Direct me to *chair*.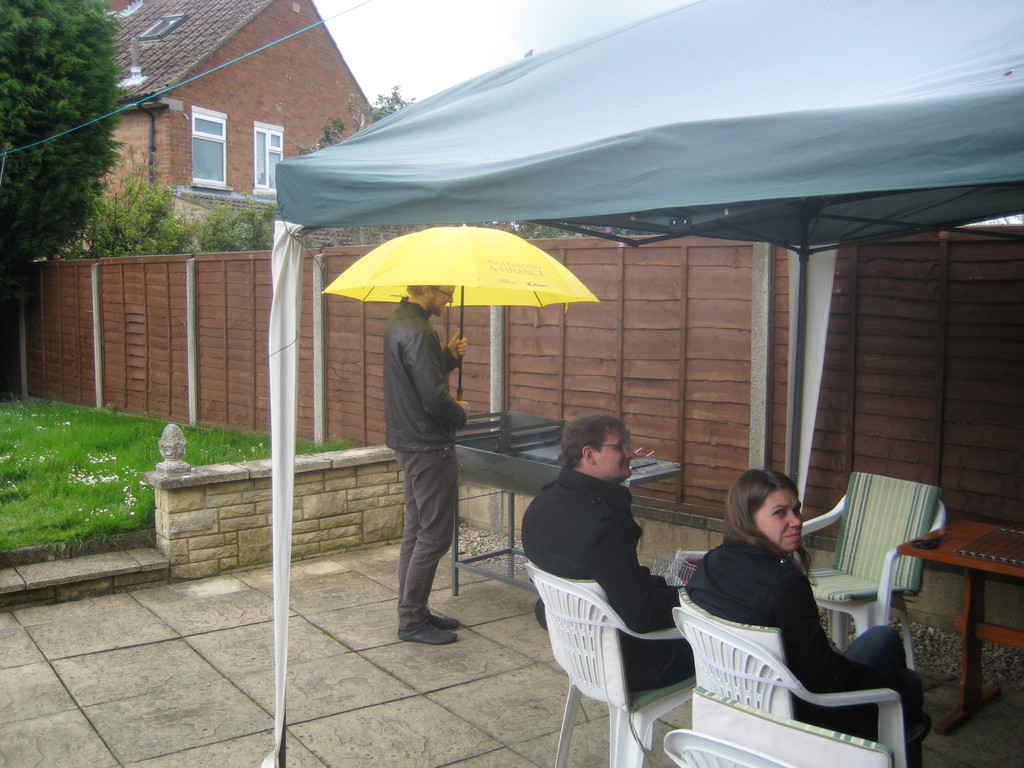
Direction: [674, 598, 923, 767].
